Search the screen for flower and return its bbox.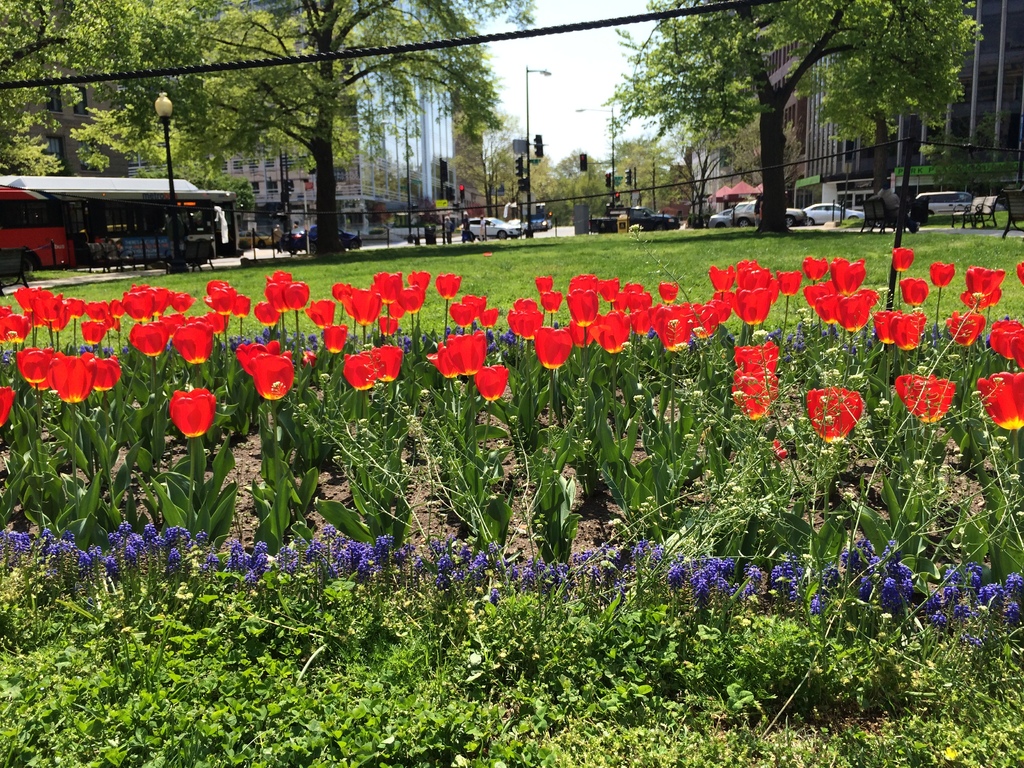
Found: bbox=(890, 246, 913, 275).
